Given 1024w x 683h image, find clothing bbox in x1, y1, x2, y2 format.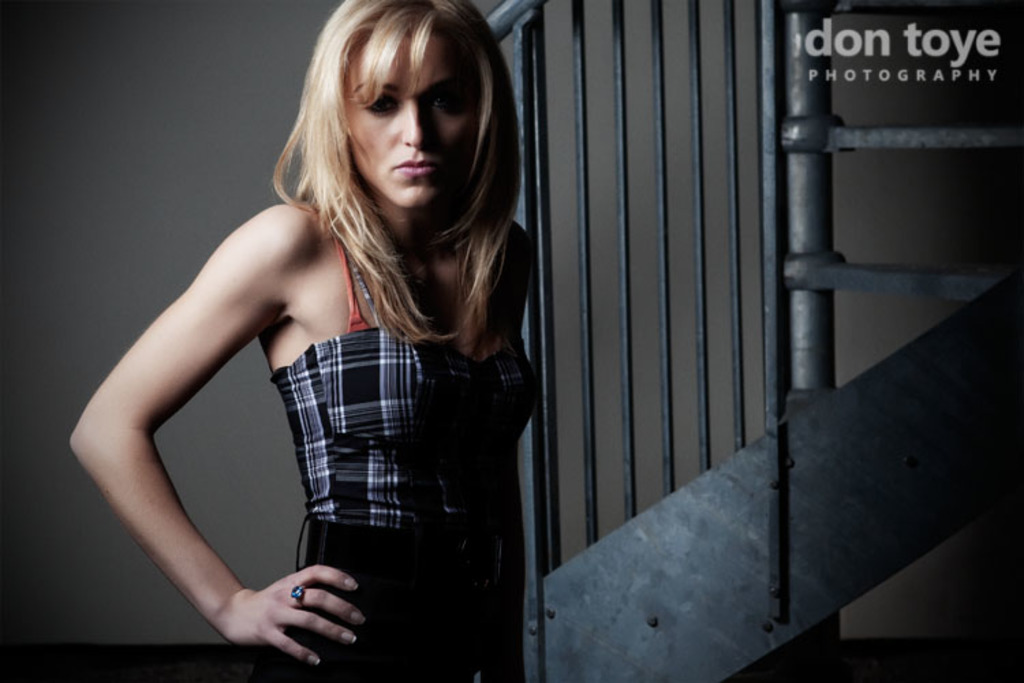
274, 236, 534, 676.
